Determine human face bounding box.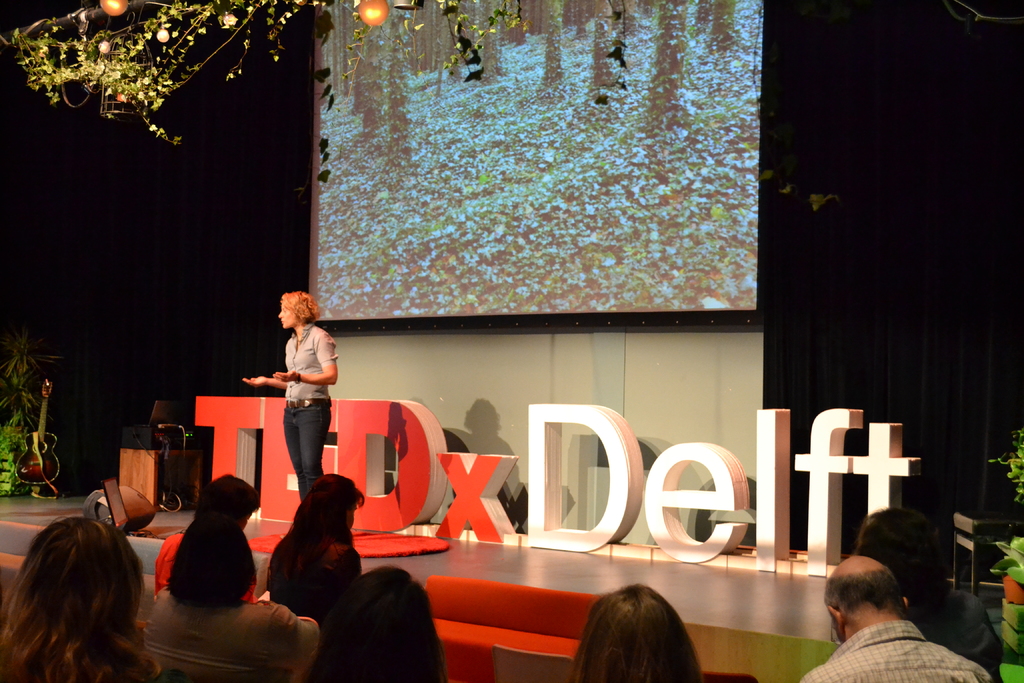
Determined: [277, 305, 296, 330].
